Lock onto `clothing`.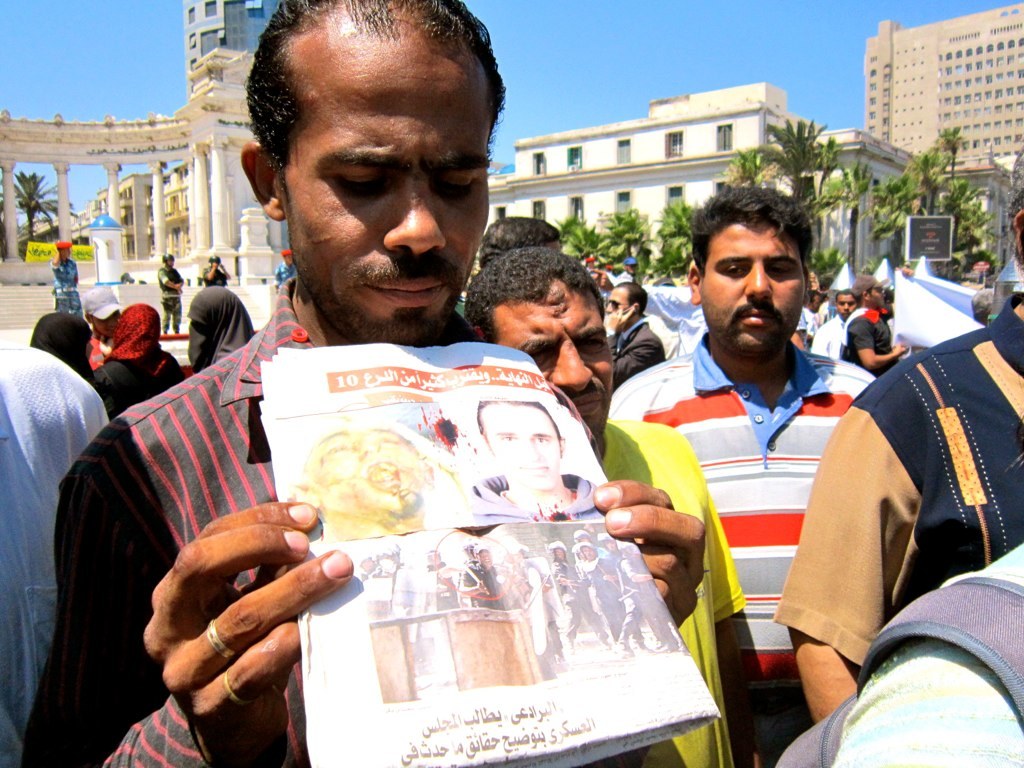
Locked: region(419, 565, 456, 609).
